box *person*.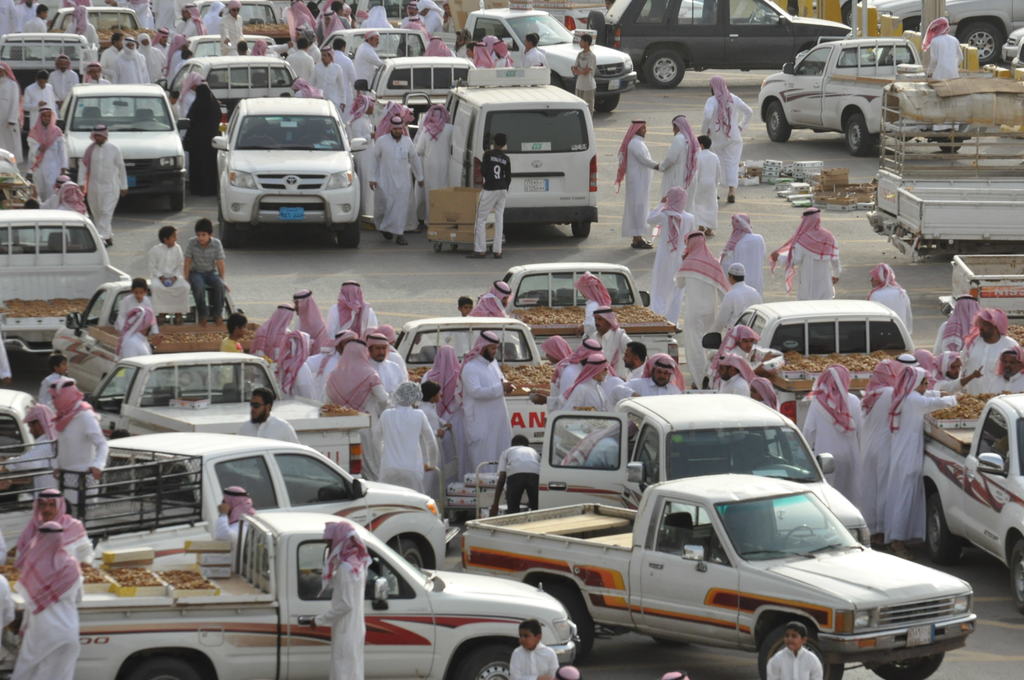
l=180, t=84, r=216, b=180.
